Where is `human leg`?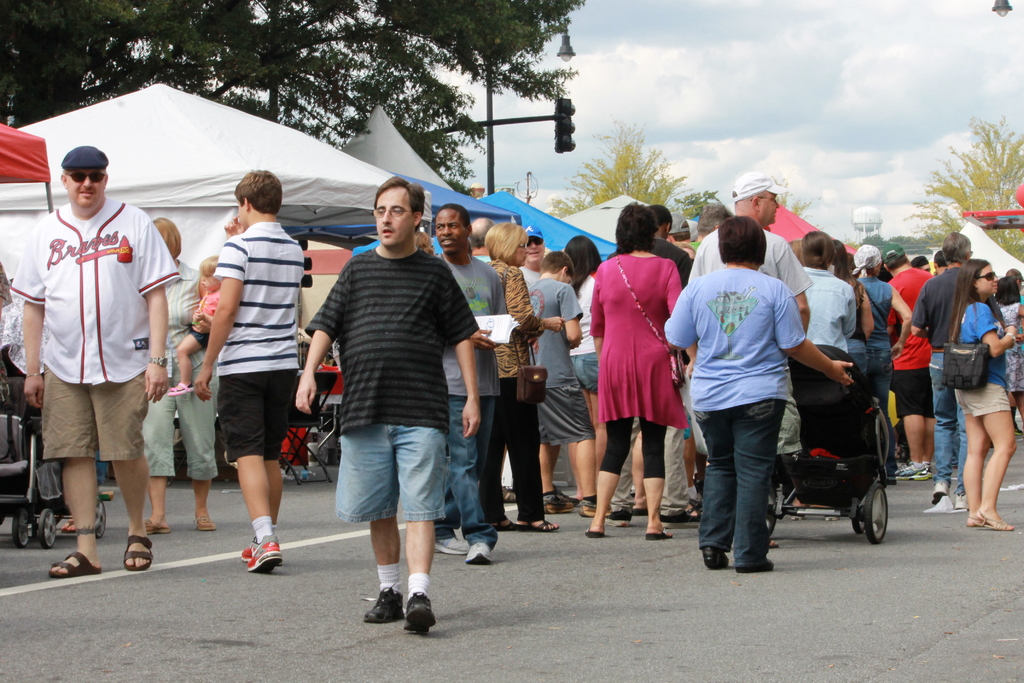
(90,356,151,573).
